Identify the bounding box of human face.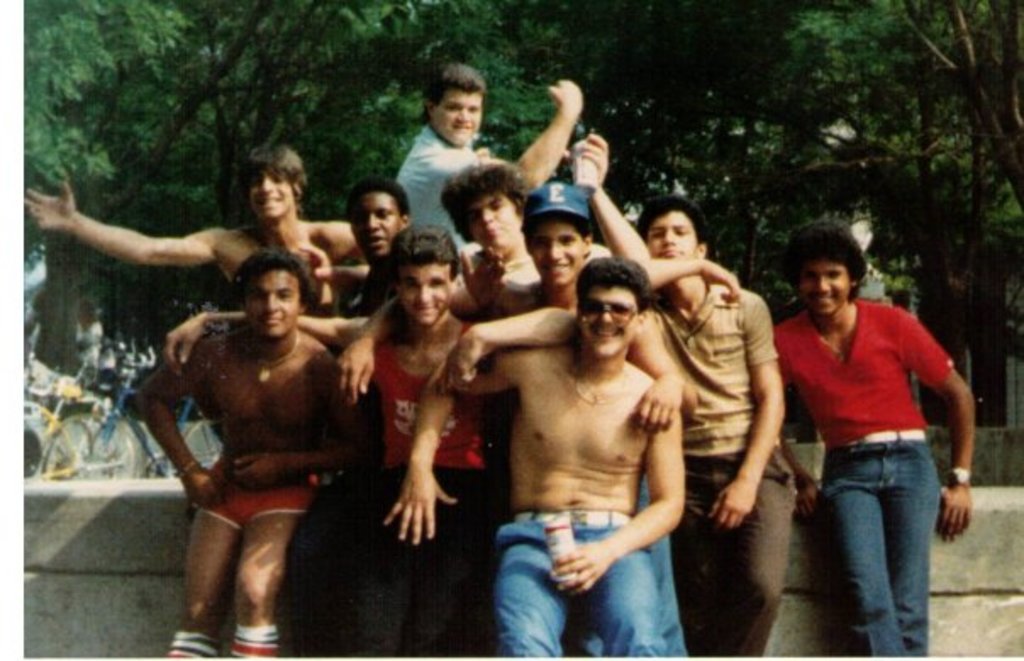
<bbox>529, 220, 585, 286</bbox>.
